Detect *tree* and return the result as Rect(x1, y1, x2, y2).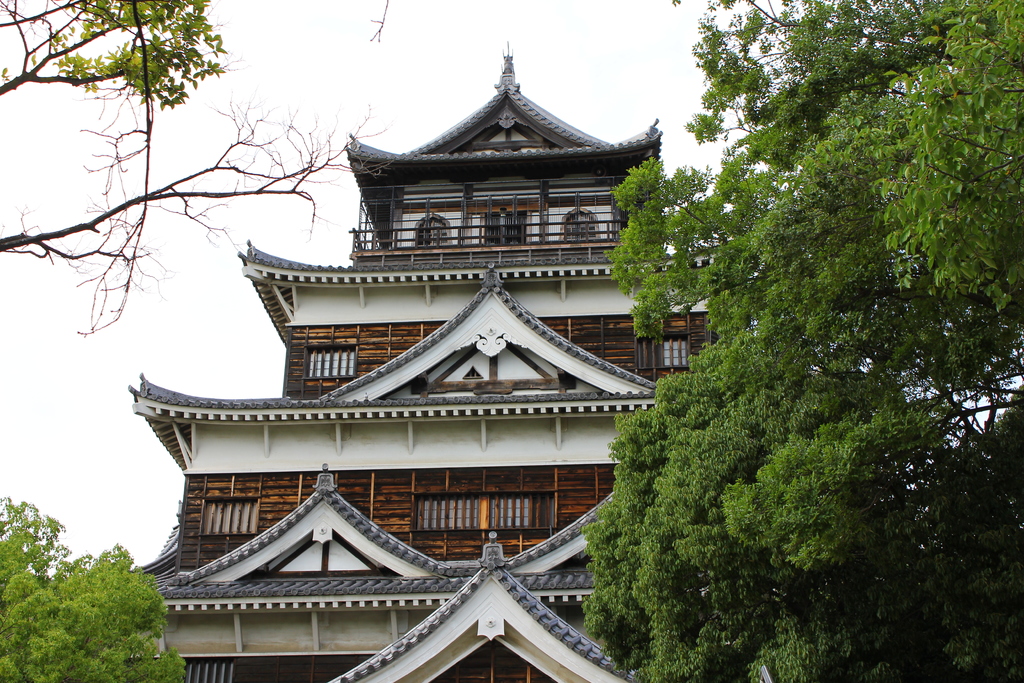
Rect(584, 0, 1023, 682).
